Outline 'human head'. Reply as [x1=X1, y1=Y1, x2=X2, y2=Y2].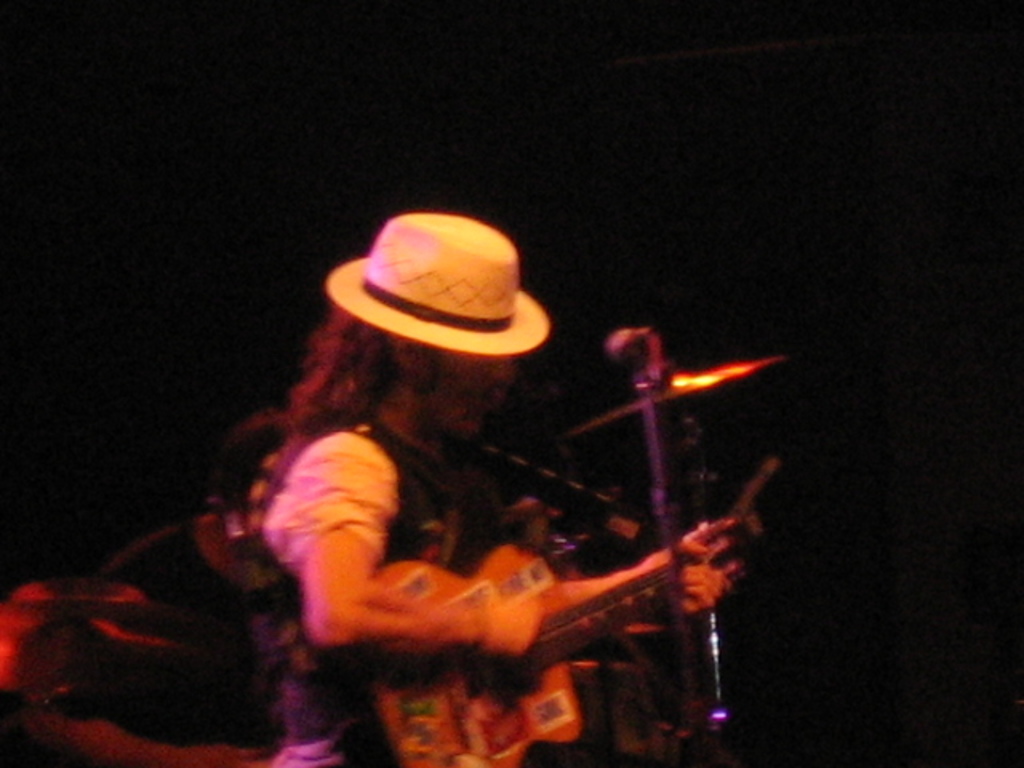
[x1=299, y1=314, x2=518, y2=437].
